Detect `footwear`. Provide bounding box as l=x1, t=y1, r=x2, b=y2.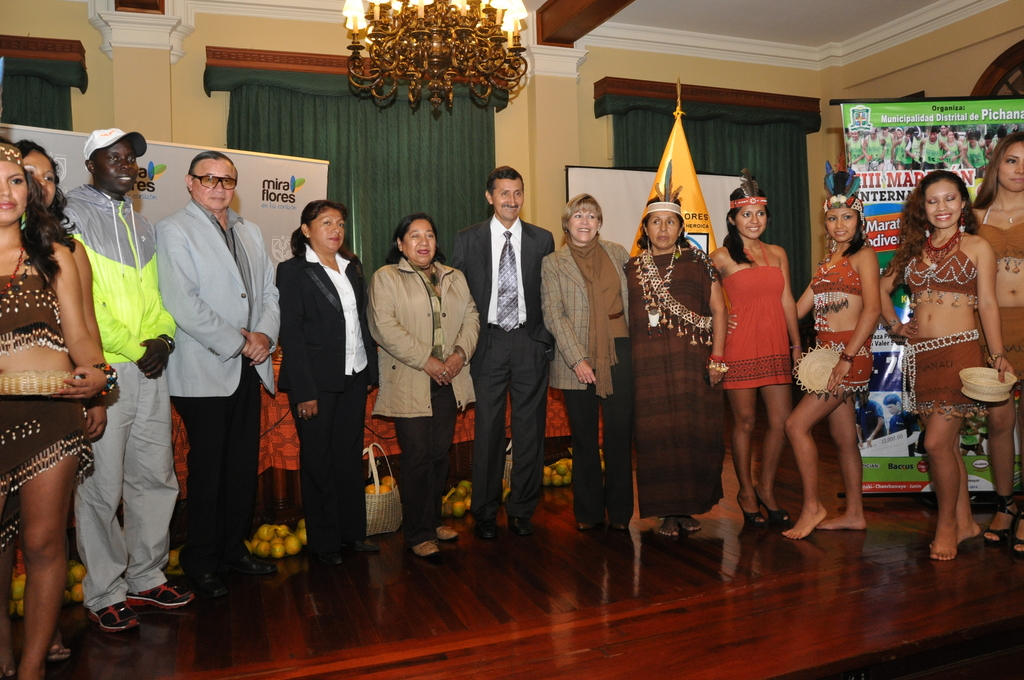
l=88, t=592, r=137, b=631.
